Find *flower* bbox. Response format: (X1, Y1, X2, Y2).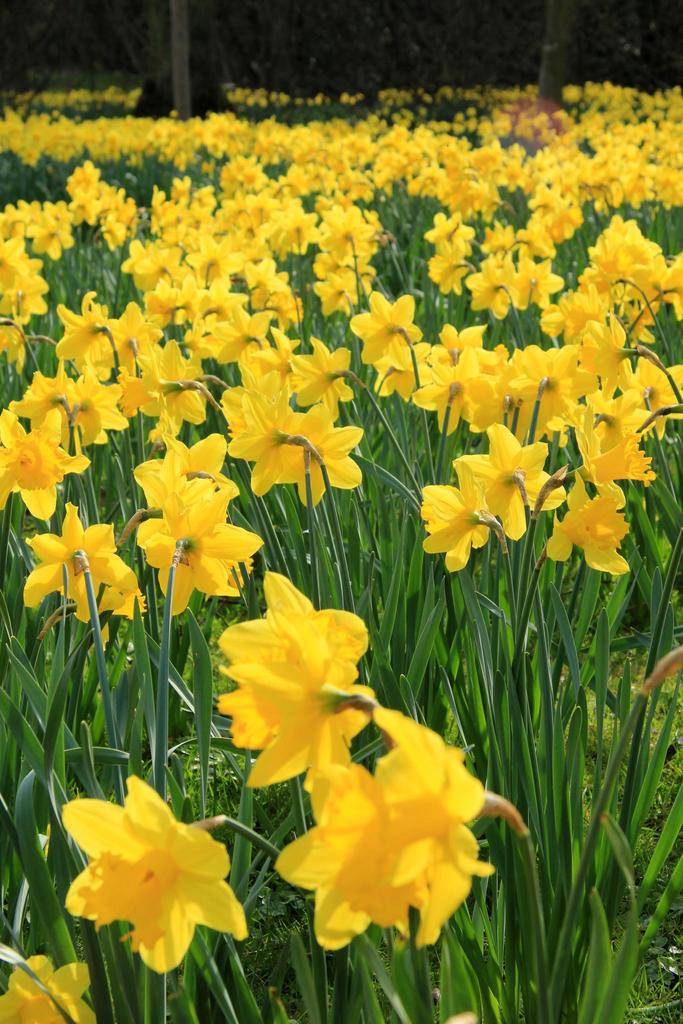
(134, 492, 253, 612).
